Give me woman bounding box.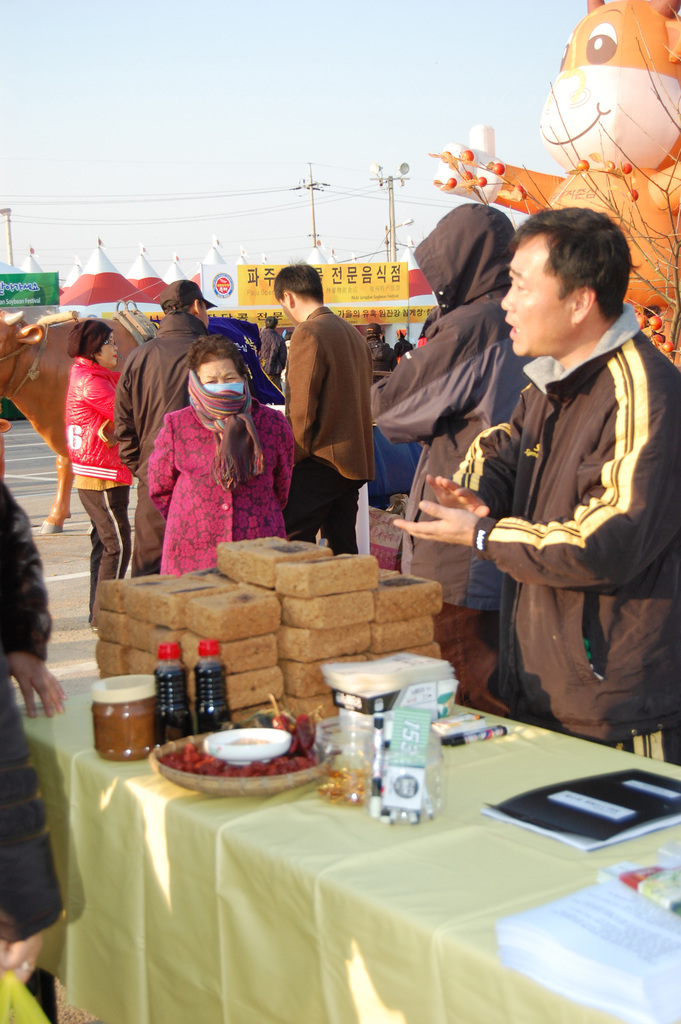
<region>132, 323, 279, 569</region>.
